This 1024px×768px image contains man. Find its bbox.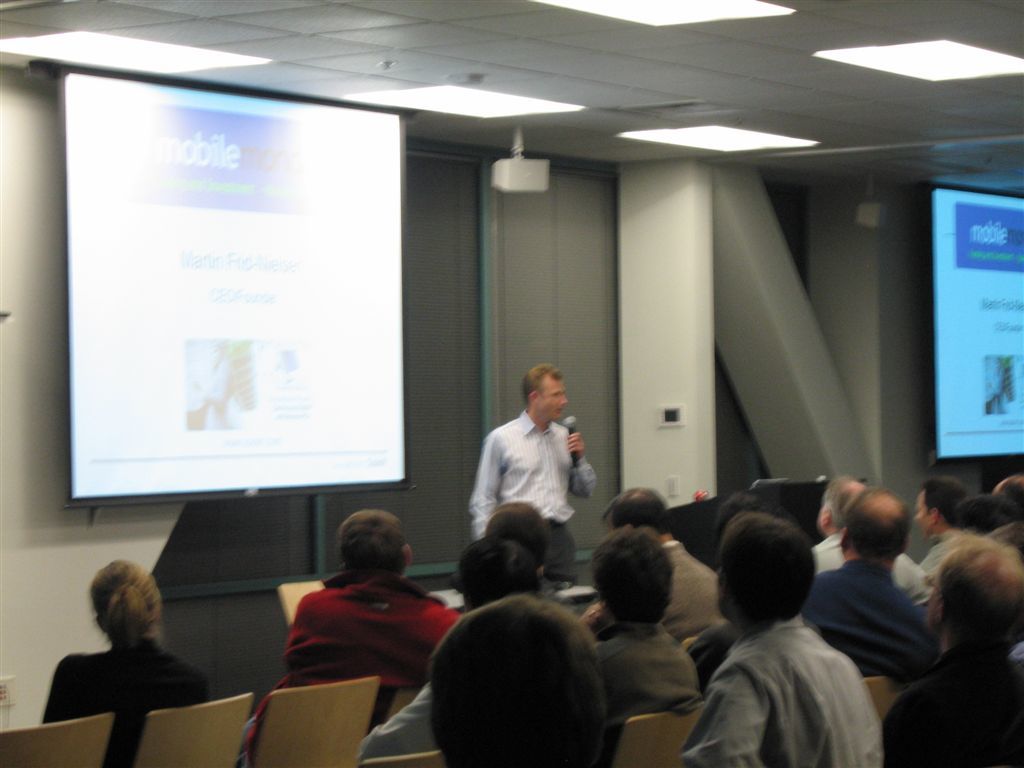
bbox=(456, 366, 601, 589).
